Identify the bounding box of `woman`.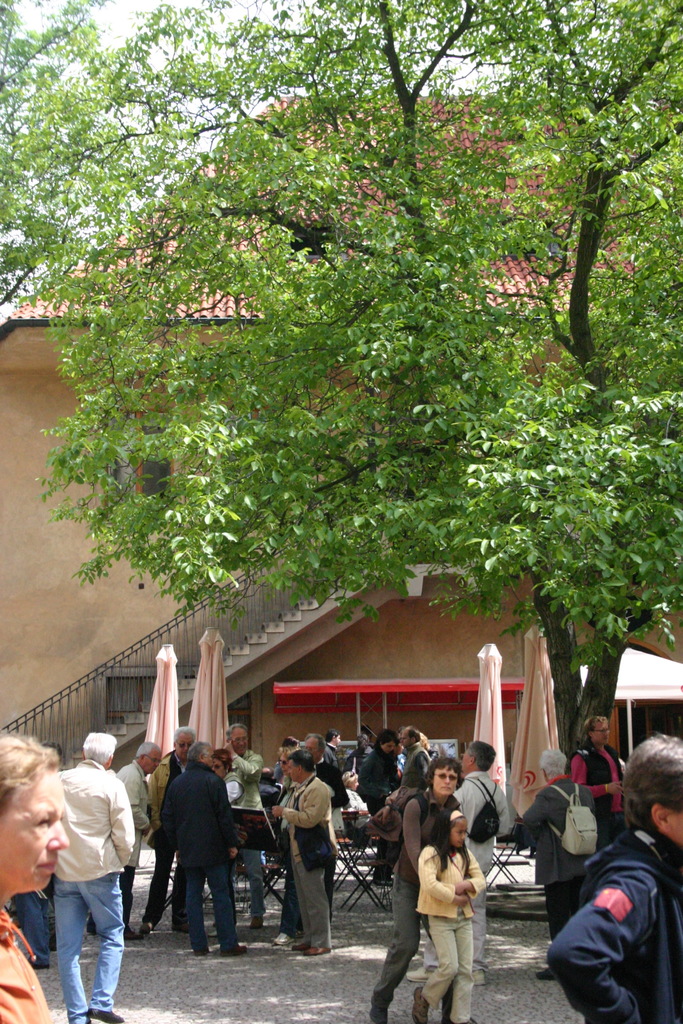
<bbox>206, 746, 267, 931</bbox>.
